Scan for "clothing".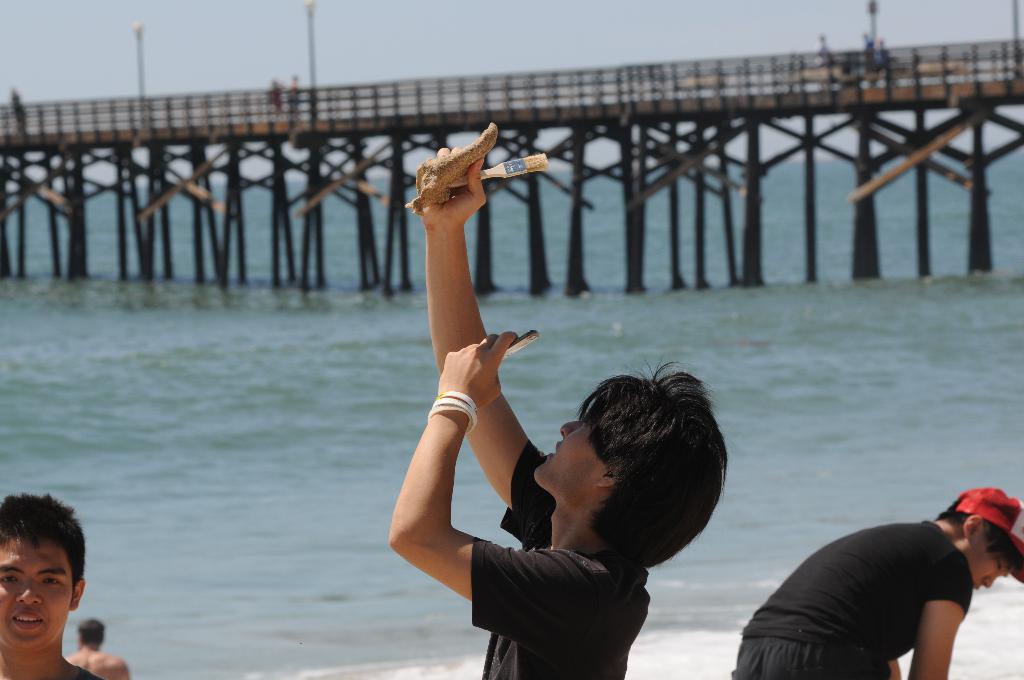
Scan result: {"x1": 708, "y1": 457, "x2": 1023, "y2": 663}.
